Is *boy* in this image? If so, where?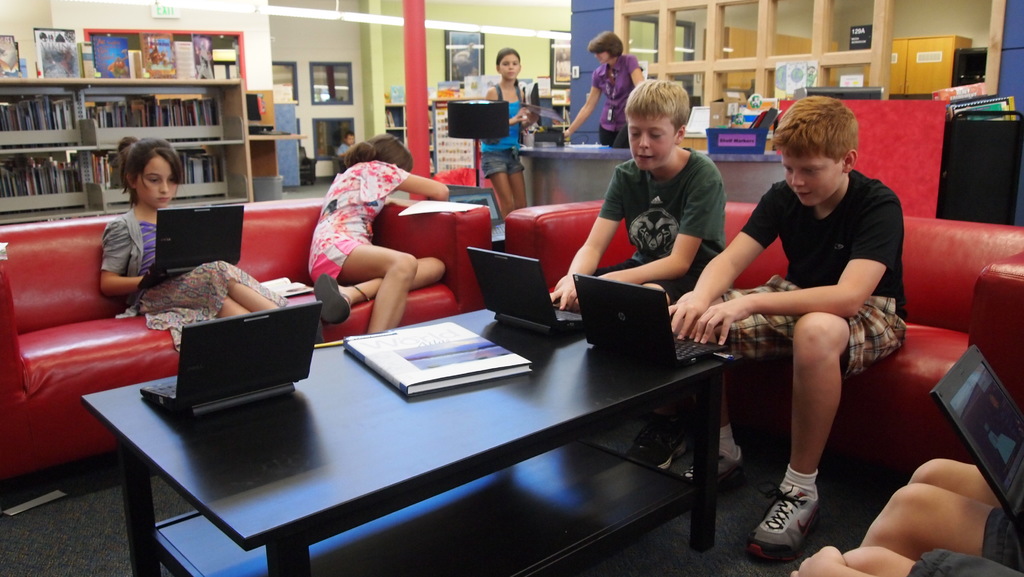
Yes, at bbox=(549, 78, 729, 314).
